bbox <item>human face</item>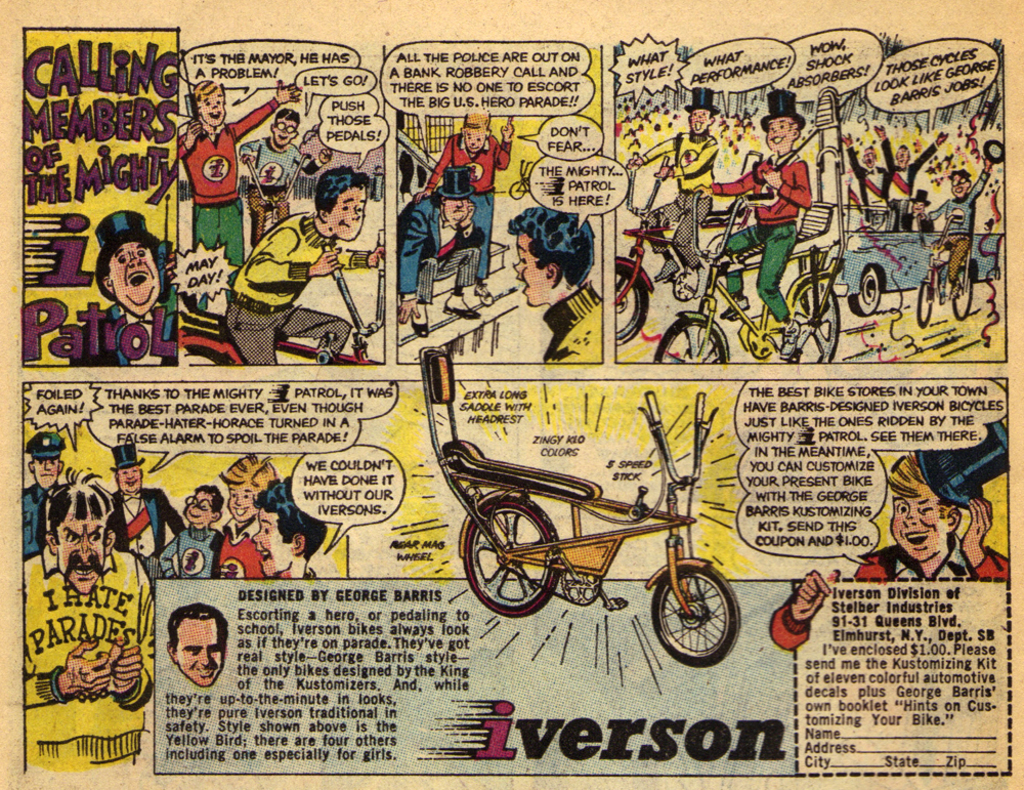
<bbox>889, 494, 942, 564</bbox>
